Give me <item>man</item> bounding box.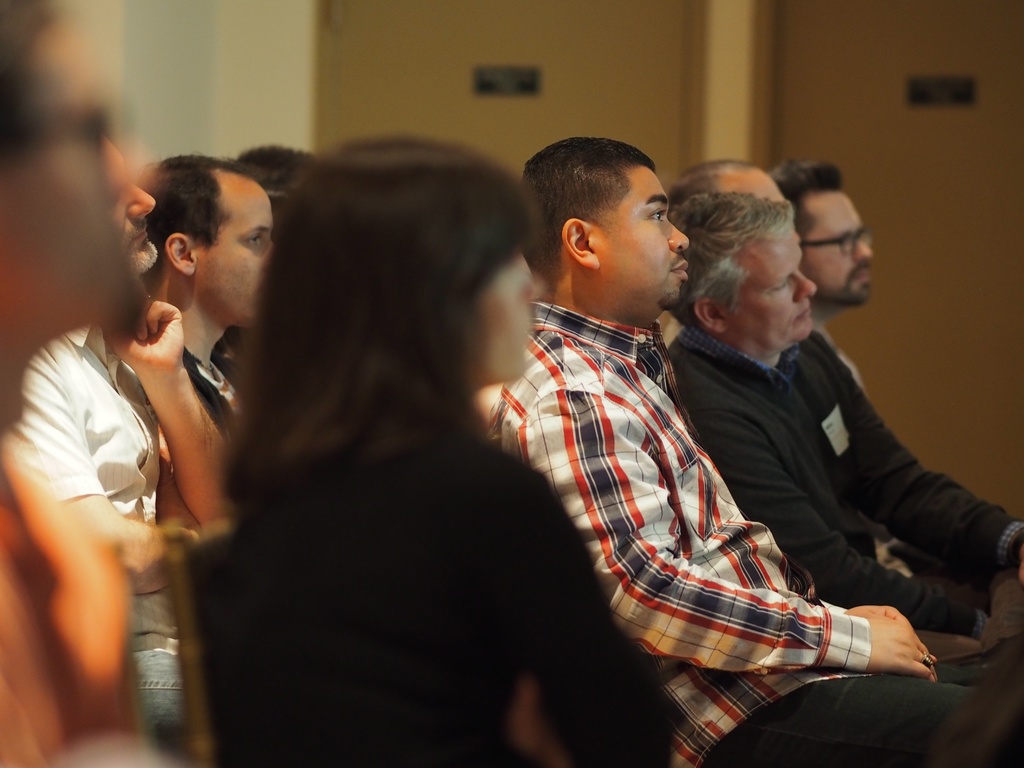
BBox(5, 150, 287, 746).
